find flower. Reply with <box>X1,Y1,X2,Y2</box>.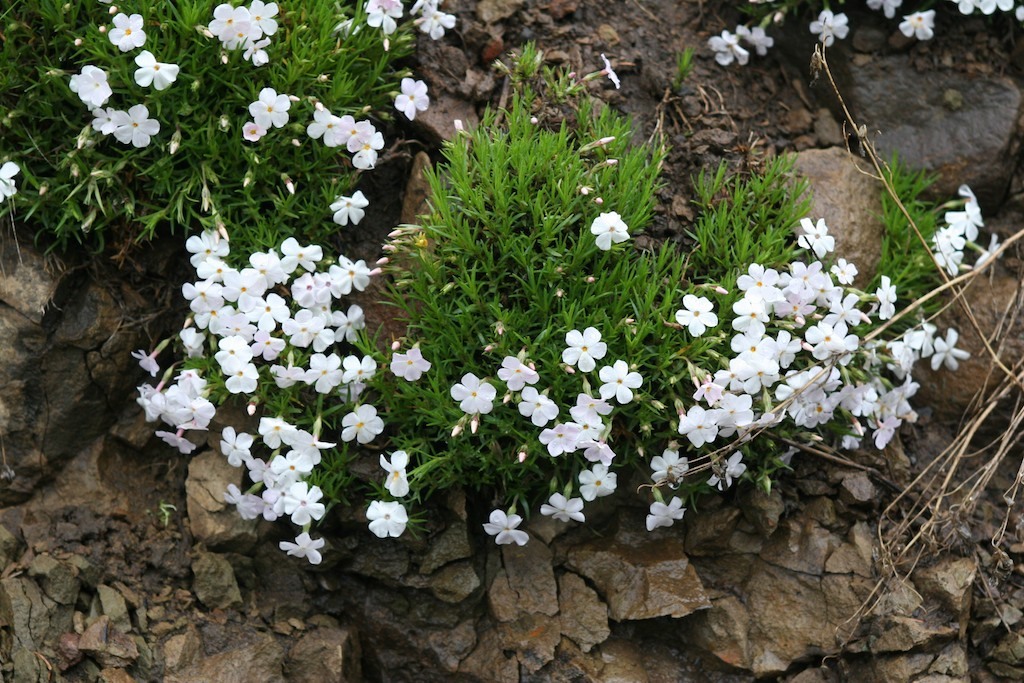
<box>247,83,295,129</box>.
